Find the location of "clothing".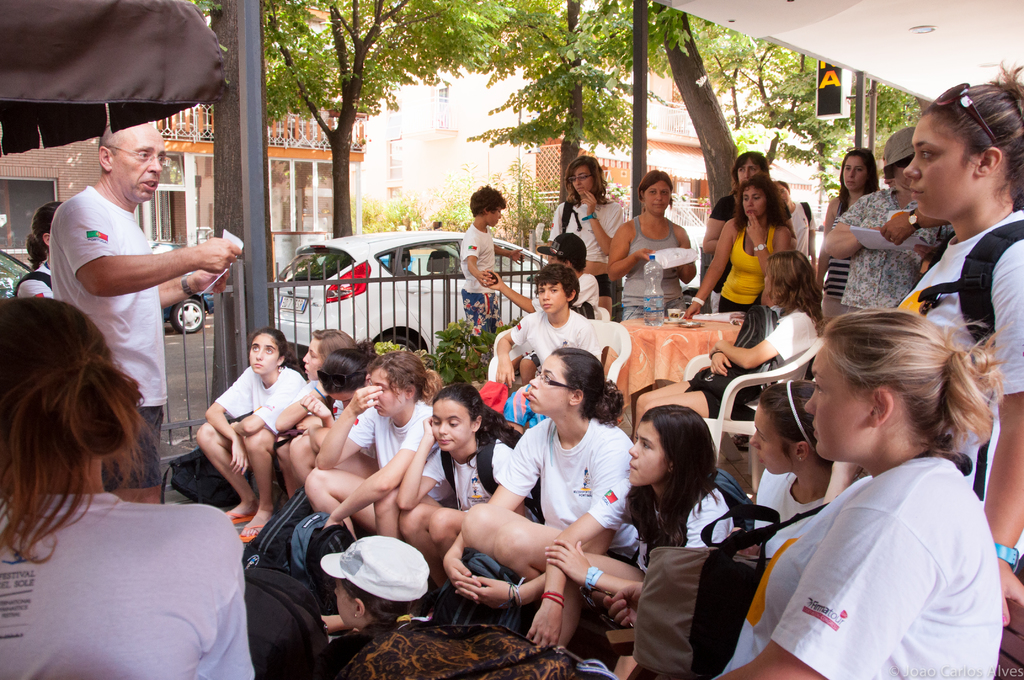
Location: BBox(0, 494, 255, 679).
